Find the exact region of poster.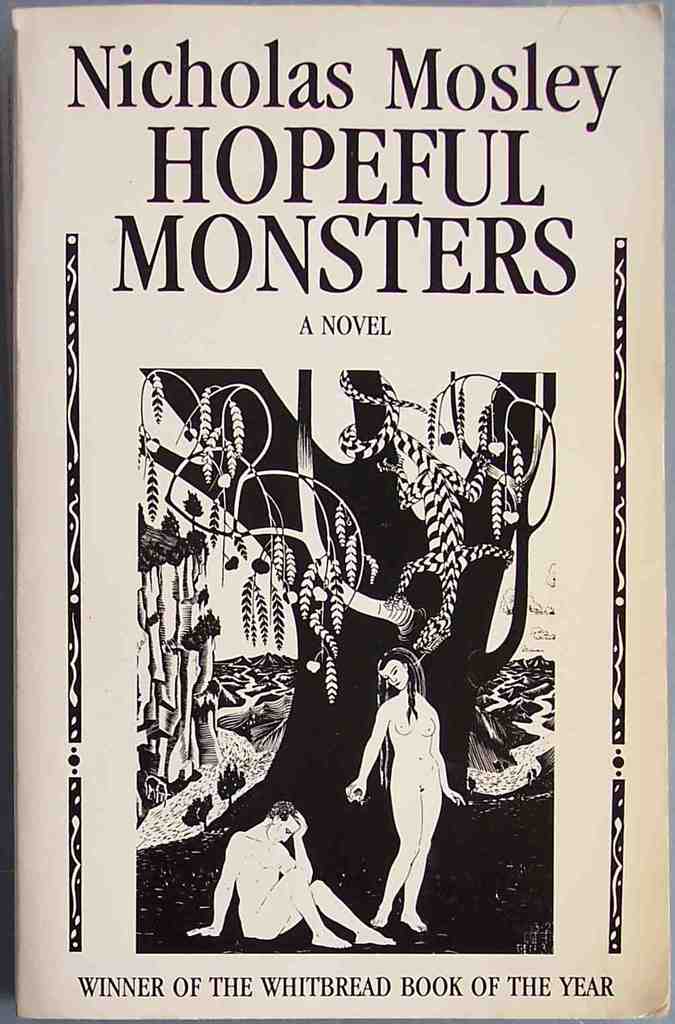
Exact region: {"x1": 7, "y1": 2, "x2": 674, "y2": 1018}.
